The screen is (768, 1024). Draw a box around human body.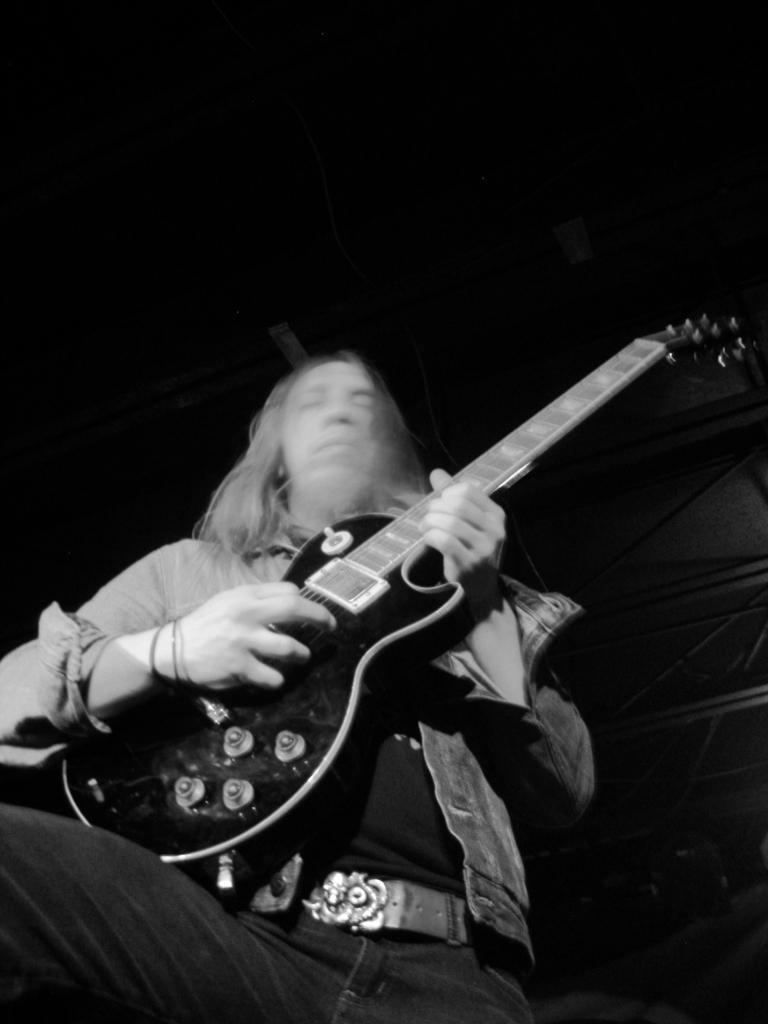
box(152, 240, 679, 926).
